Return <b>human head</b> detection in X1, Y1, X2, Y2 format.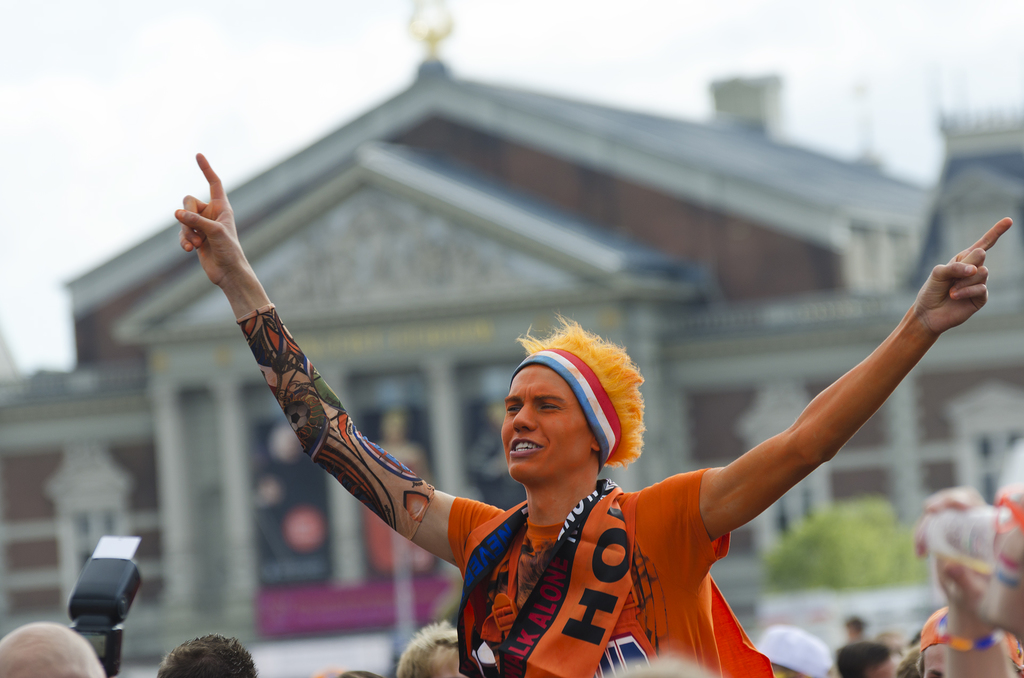
837, 642, 900, 677.
